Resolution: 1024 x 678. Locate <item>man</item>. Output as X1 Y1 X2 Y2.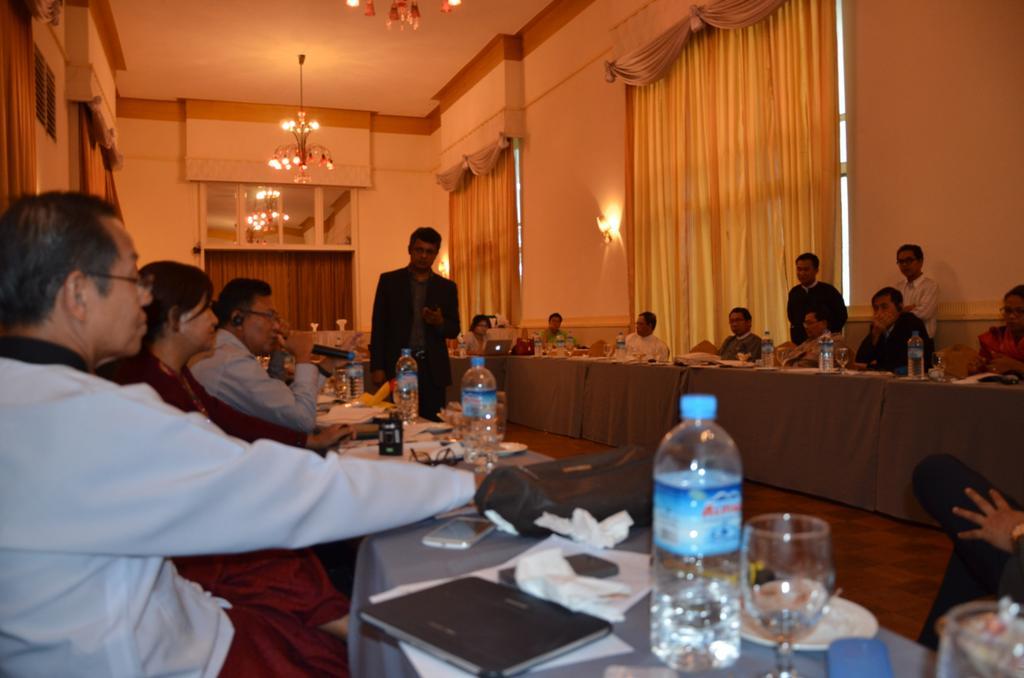
785 253 844 342.
